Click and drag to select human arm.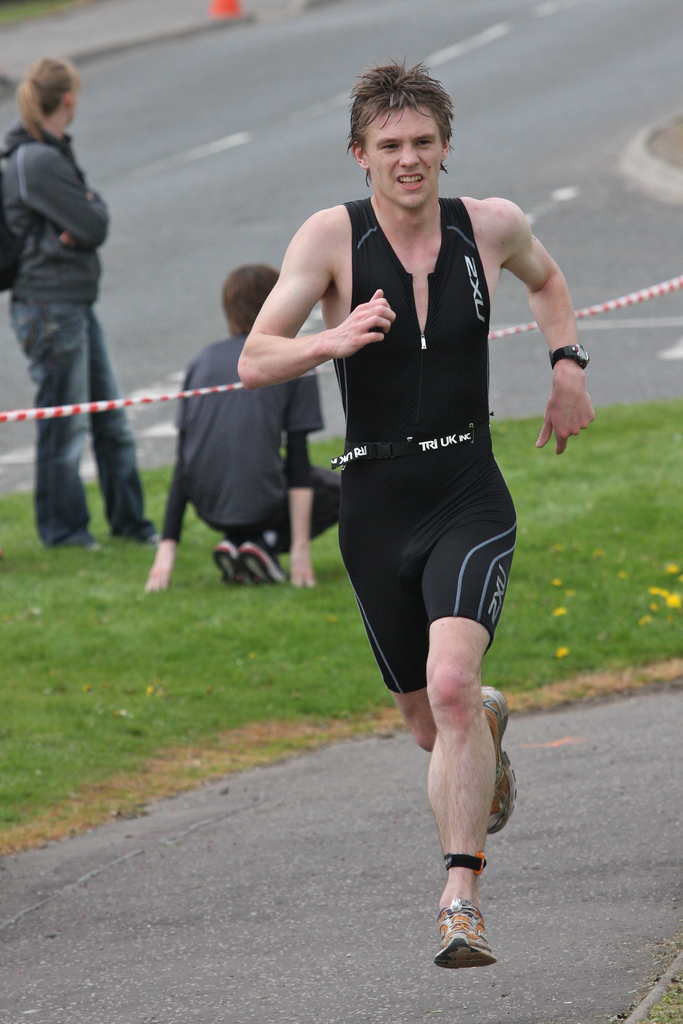
Selection: BBox(487, 196, 599, 454).
